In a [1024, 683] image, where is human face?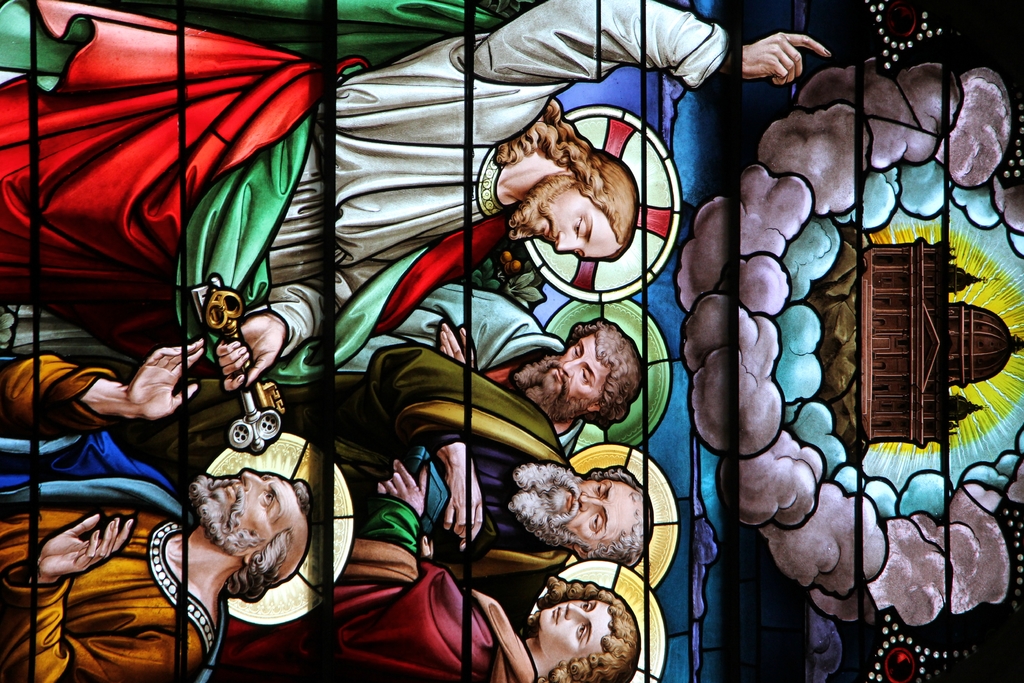
l=217, t=469, r=291, b=528.
